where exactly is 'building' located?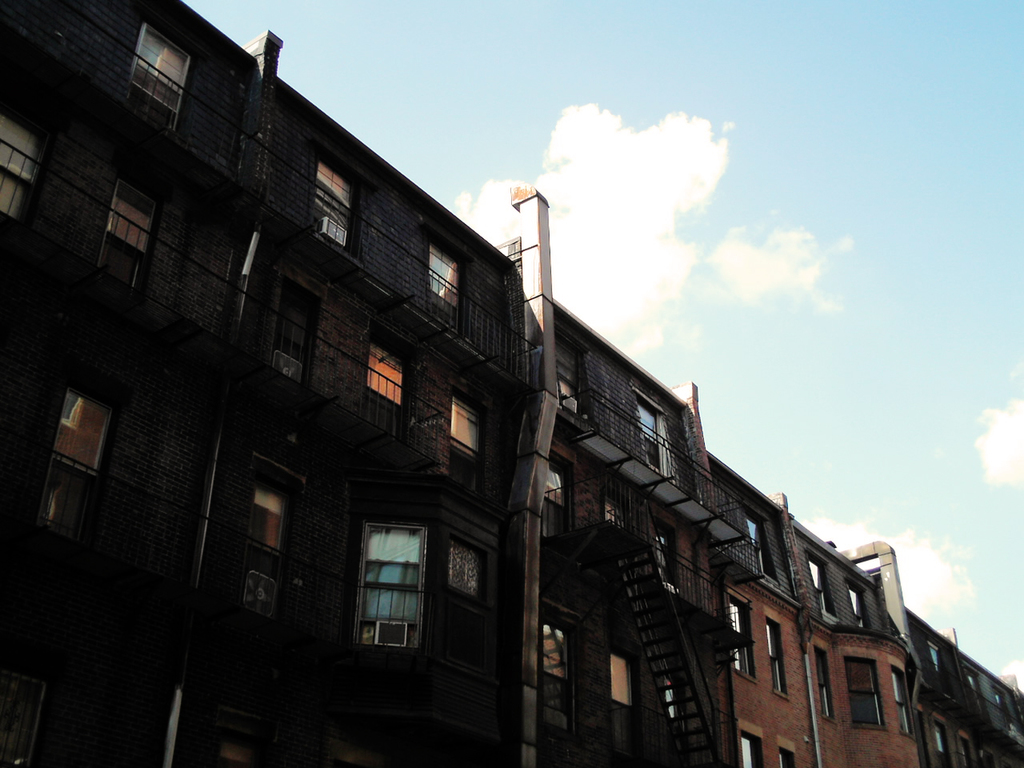
Its bounding box is 666:386:928:767.
